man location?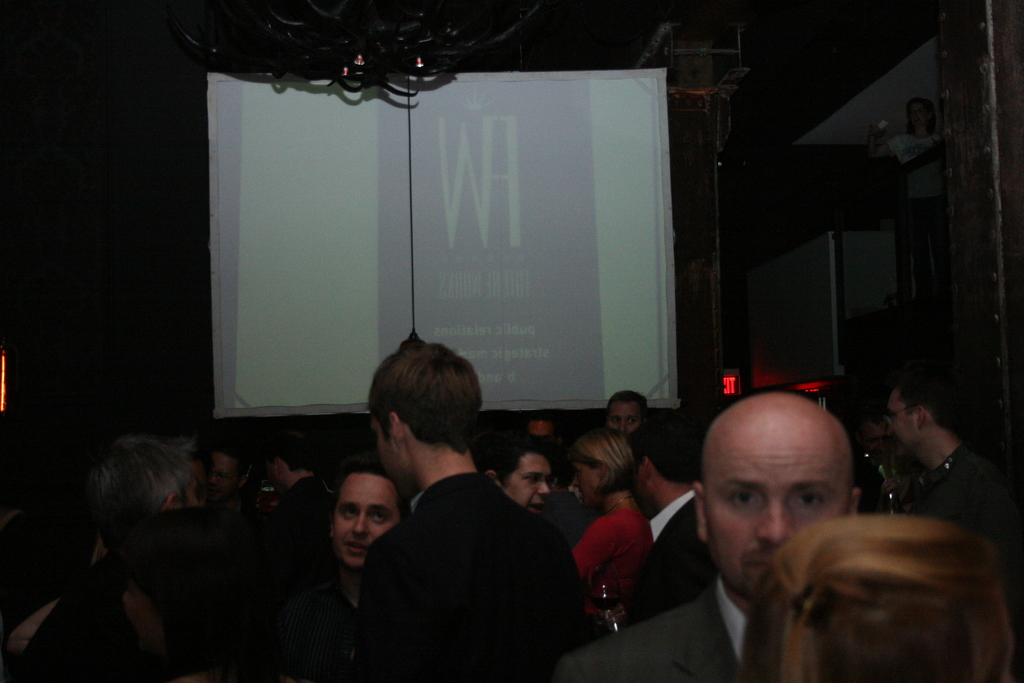
x1=20, y1=438, x2=204, y2=682
